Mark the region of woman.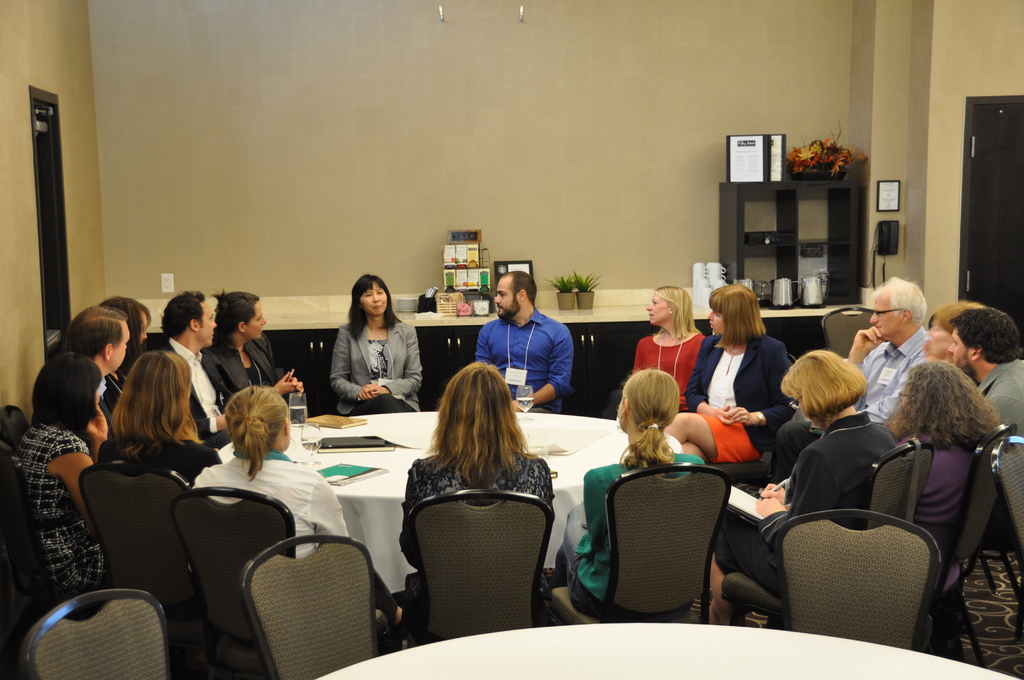
Region: 548,366,701,624.
